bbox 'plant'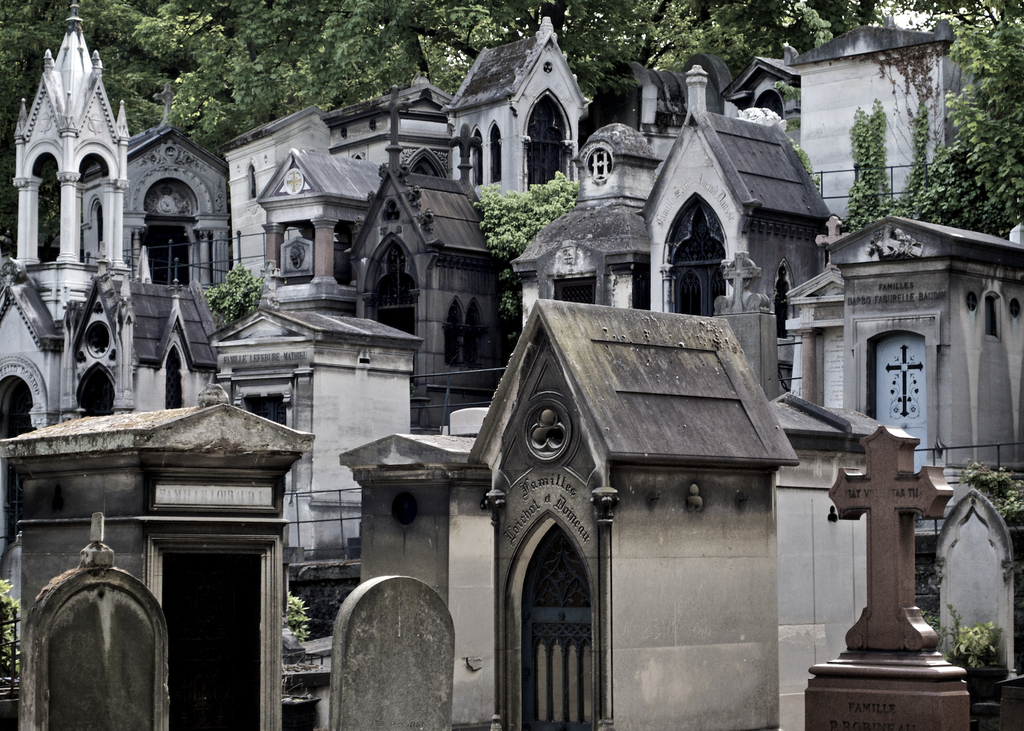
BBox(279, 593, 309, 647)
